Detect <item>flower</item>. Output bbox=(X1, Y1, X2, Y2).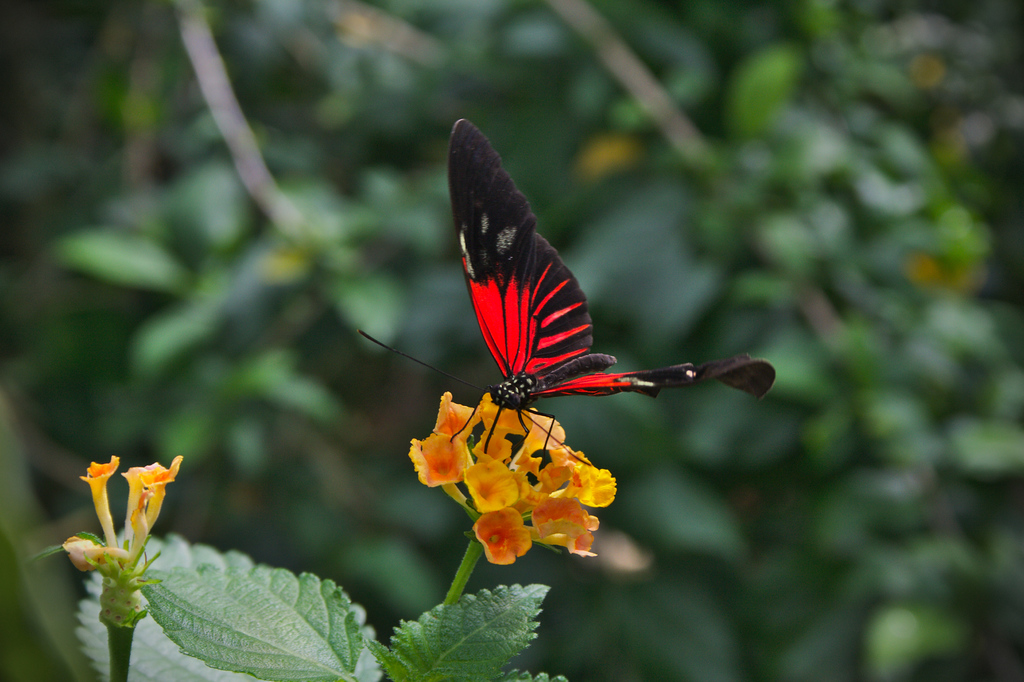
bbox=(408, 393, 623, 571).
